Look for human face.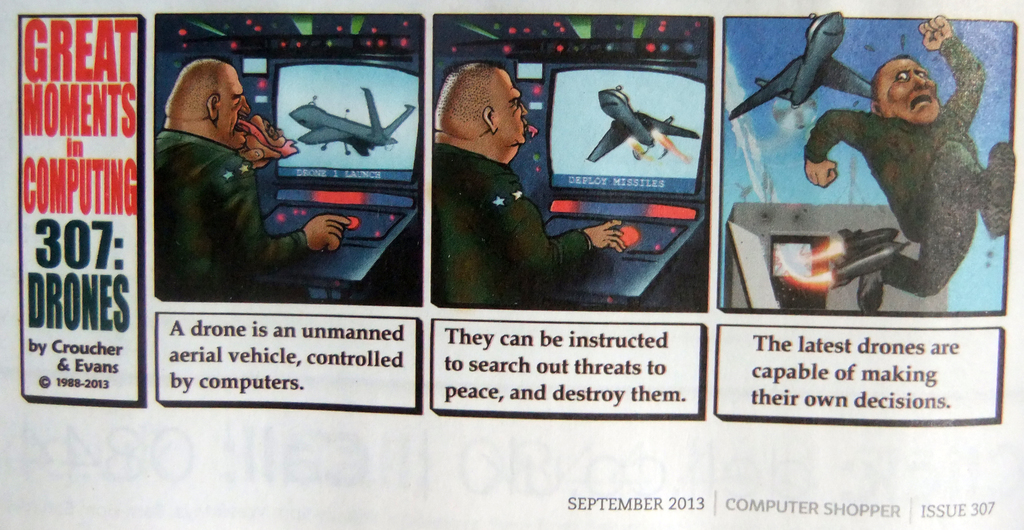
Found: {"left": 214, "top": 70, "right": 253, "bottom": 143}.
